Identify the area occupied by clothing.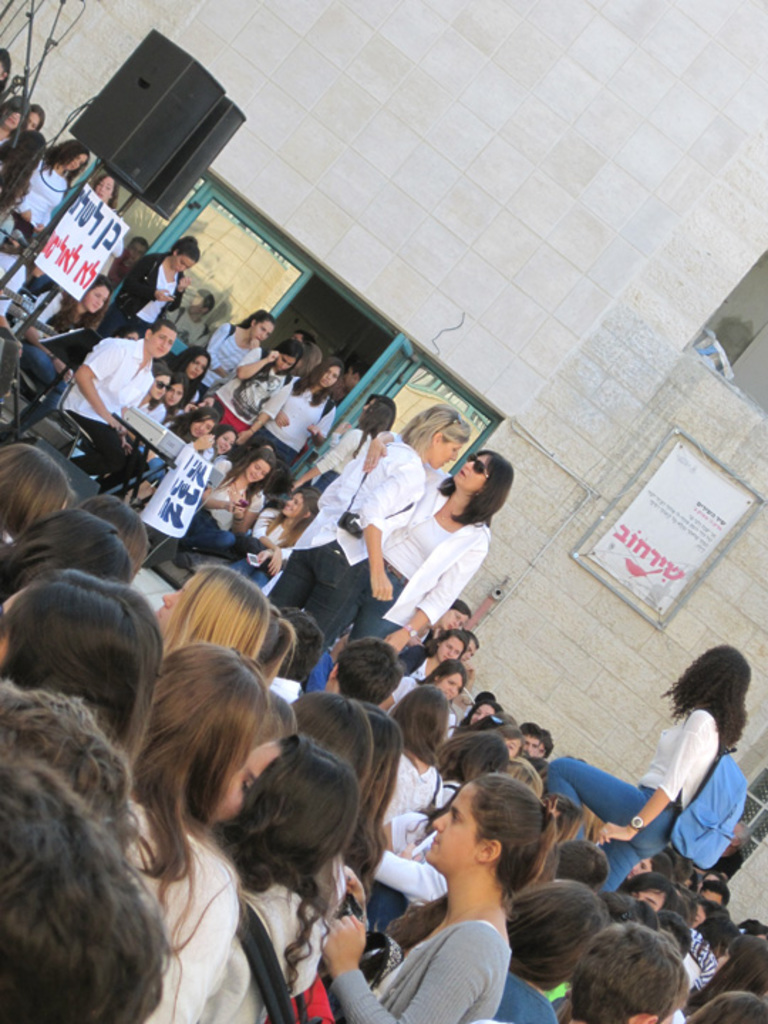
Area: region(371, 761, 447, 852).
